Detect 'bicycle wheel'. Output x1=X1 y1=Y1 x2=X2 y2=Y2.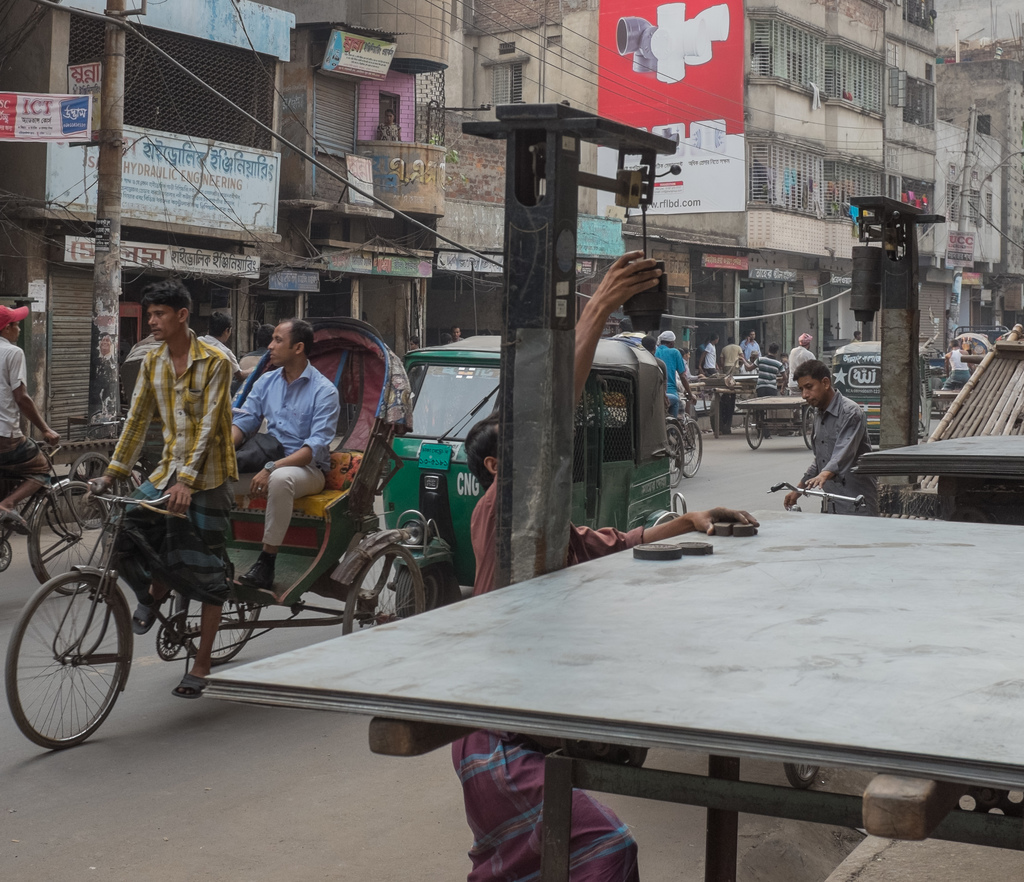
x1=9 y1=568 x2=133 y2=748.
